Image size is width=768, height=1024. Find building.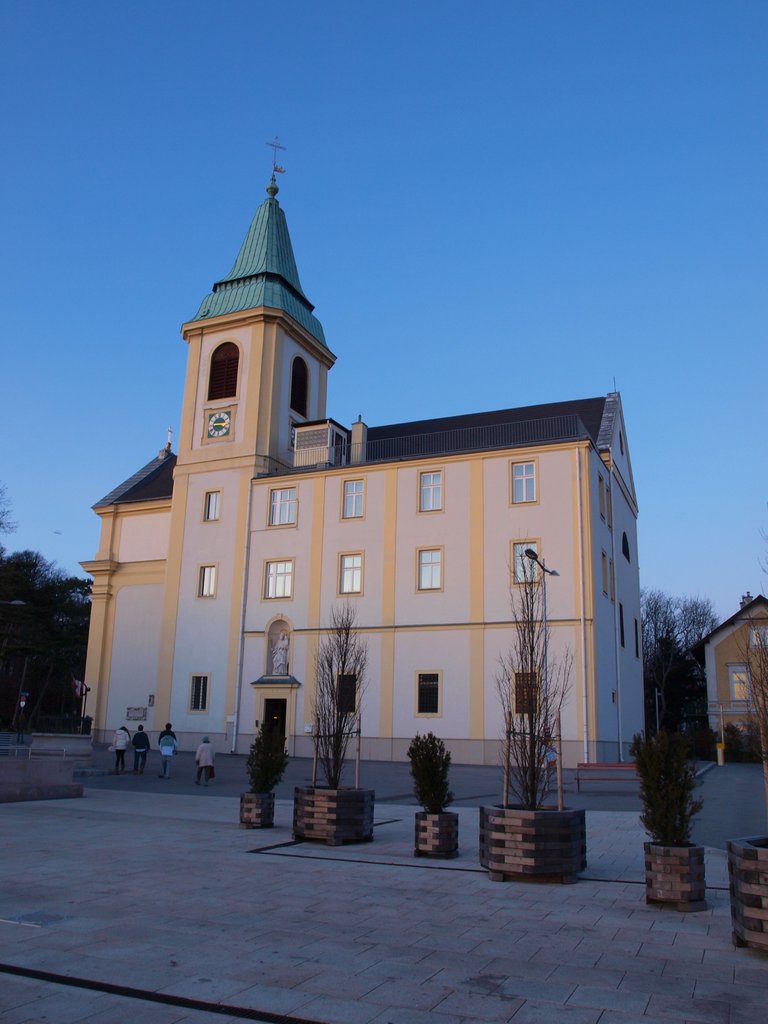
684 598 767 776.
